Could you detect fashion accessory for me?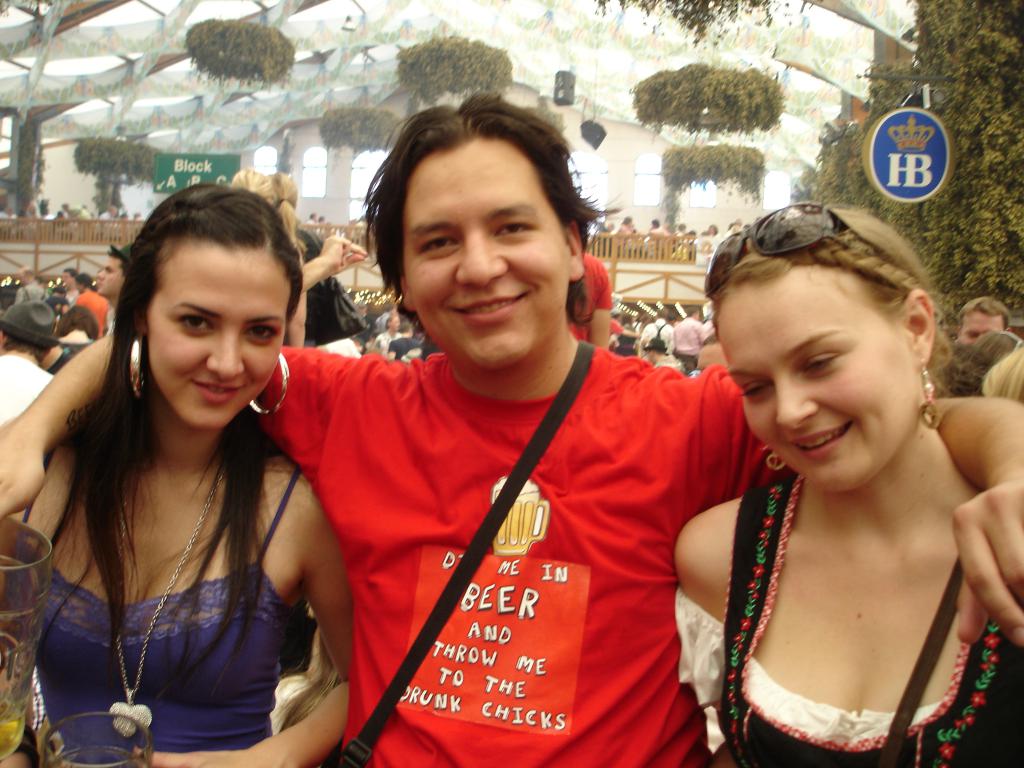
Detection result: bbox(333, 341, 596, 767).
